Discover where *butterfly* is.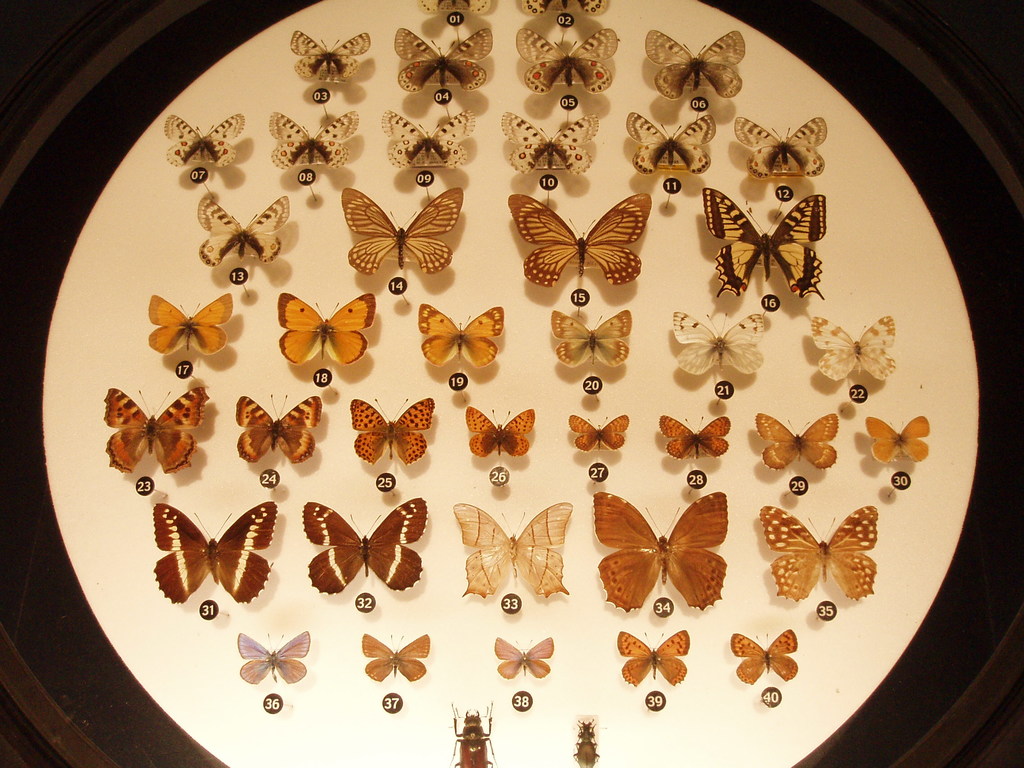
Discovered at (x1=359, y1=631, x2=429, y2=682).
